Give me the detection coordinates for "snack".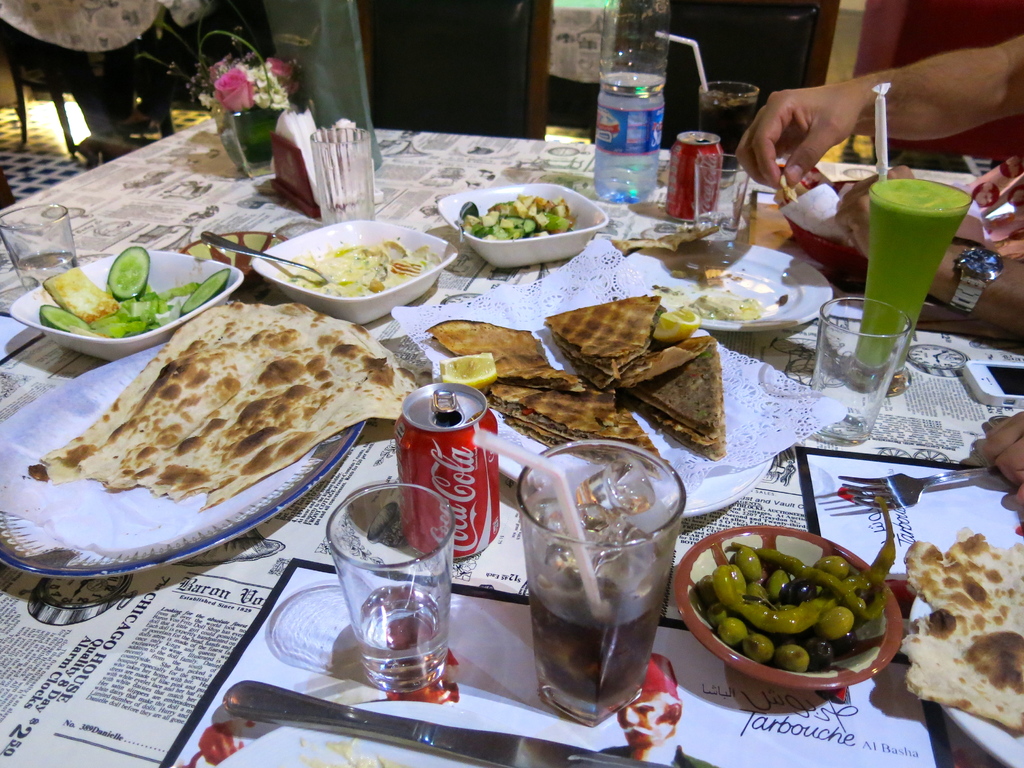
BBox(40, 313, 404, 555).
